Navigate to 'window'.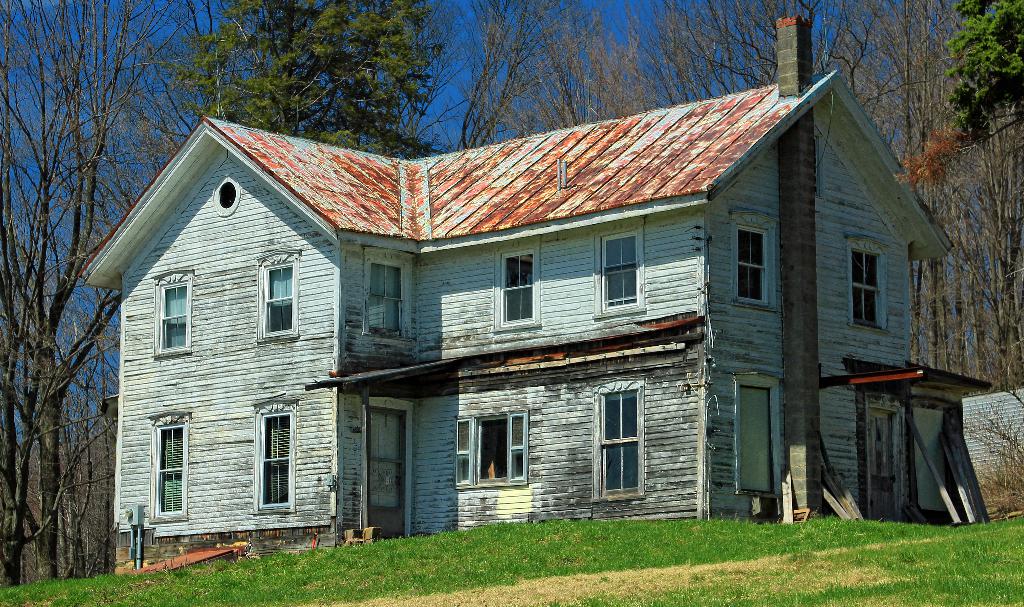
Navigation target: (152,413,189,519).
